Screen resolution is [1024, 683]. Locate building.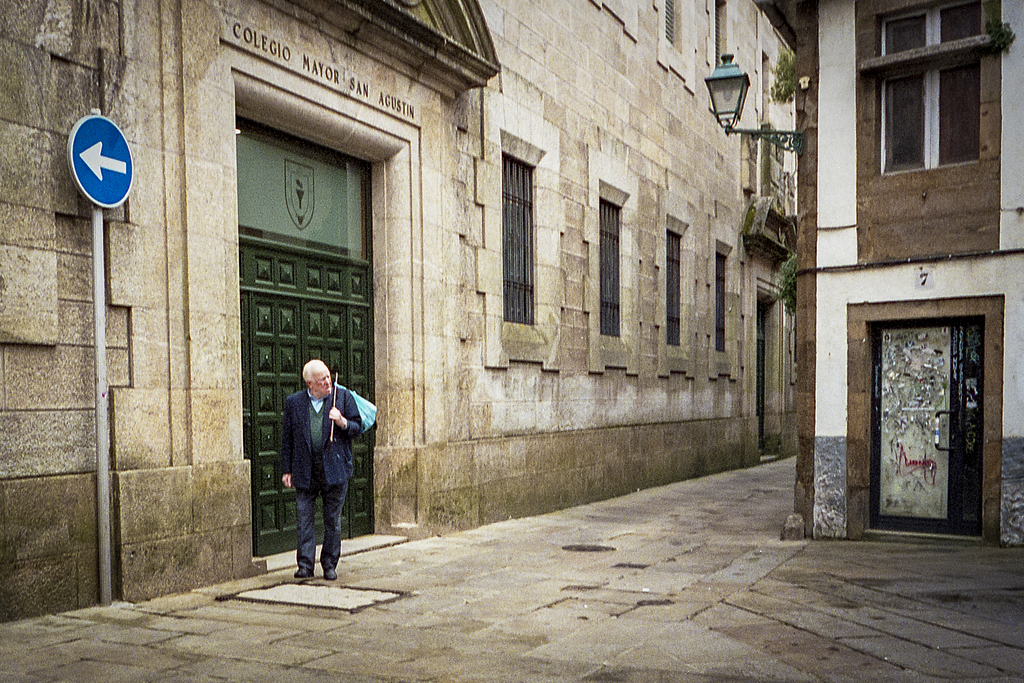
(790, 0, 1023, 552).
